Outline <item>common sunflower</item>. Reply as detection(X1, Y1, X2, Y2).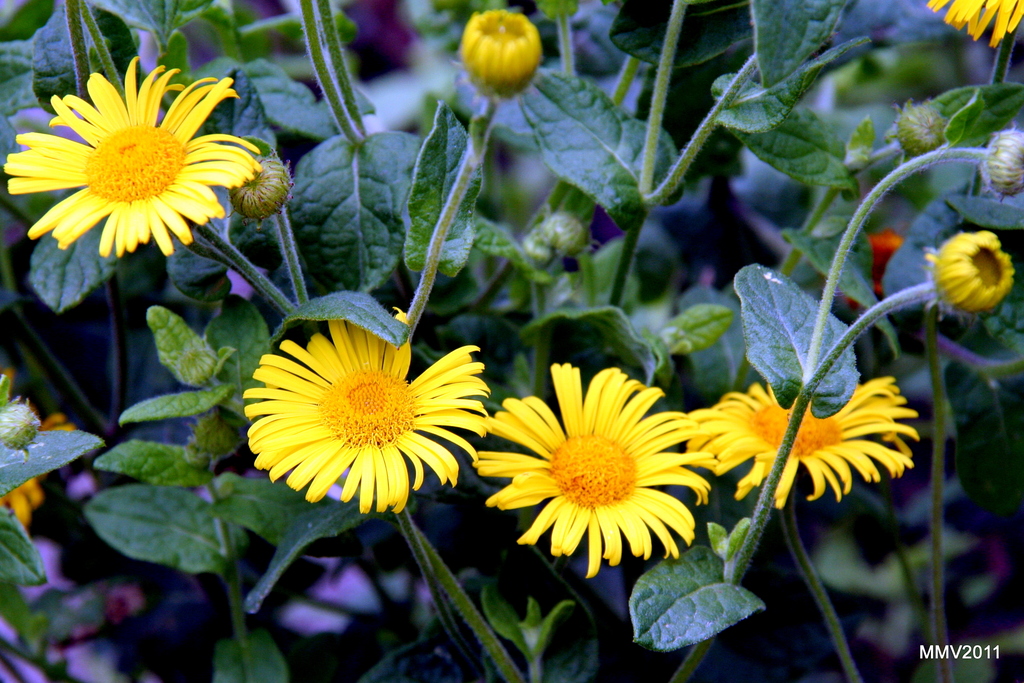
detection(481, 382, 714, 575).
